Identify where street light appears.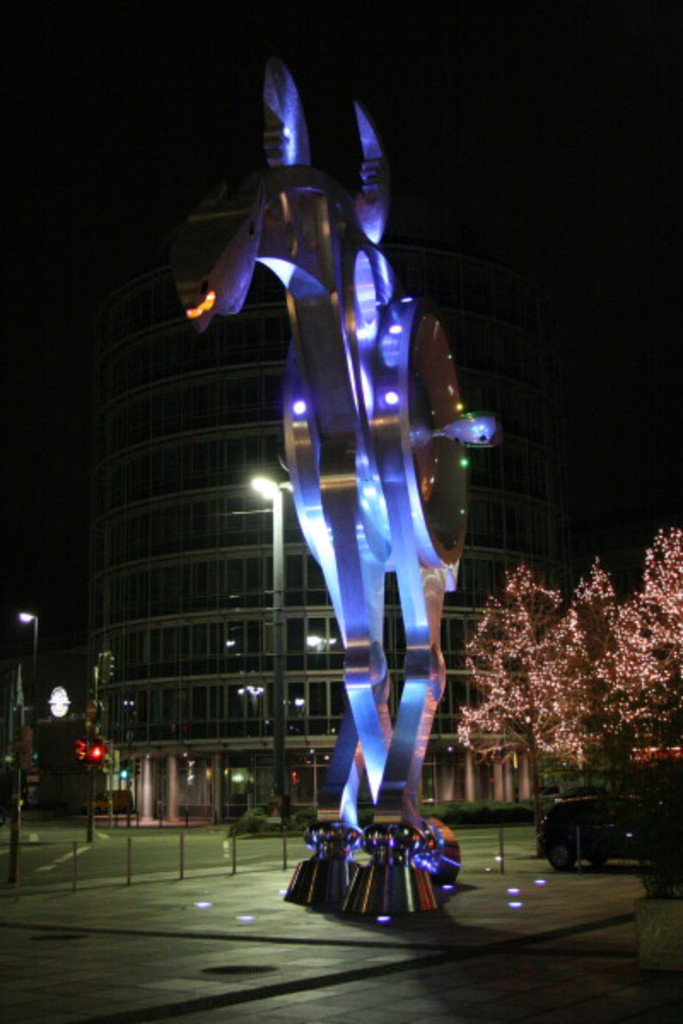
Appears at rect(251, 476, 299, 807).
